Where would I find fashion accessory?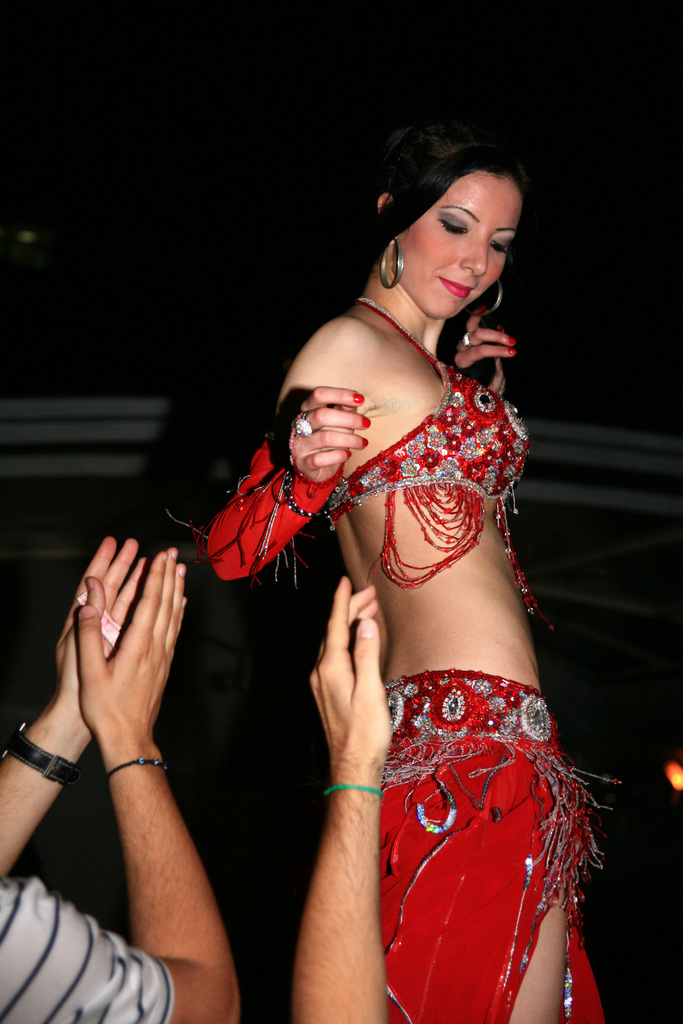
At locate(281, 470, 319, 520).
